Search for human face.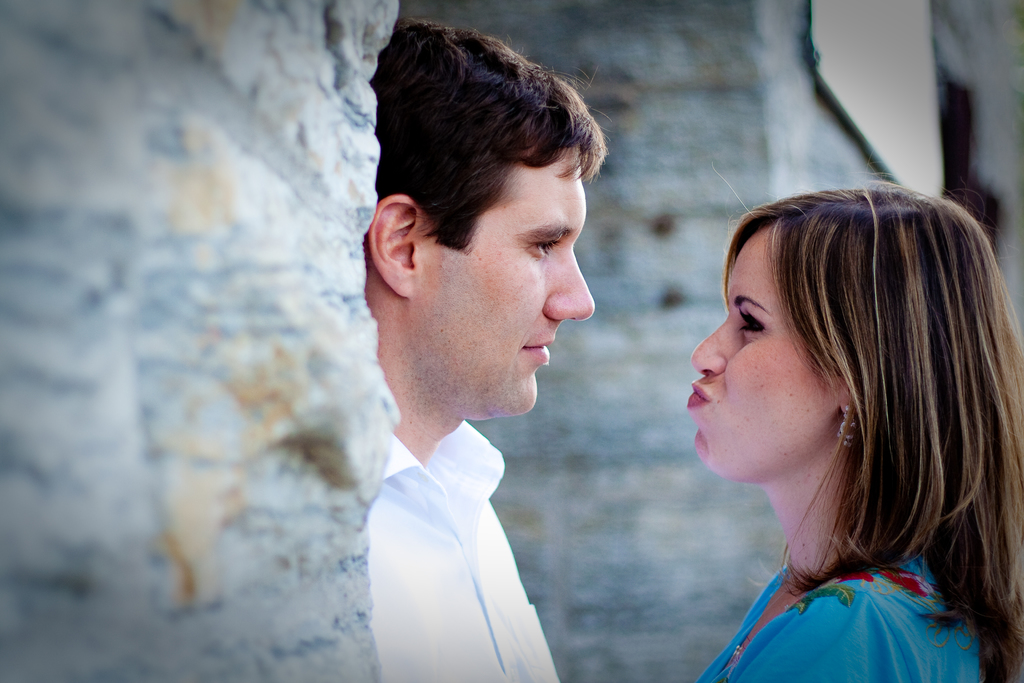
Found at BBox(410, 149, 595, 415).
